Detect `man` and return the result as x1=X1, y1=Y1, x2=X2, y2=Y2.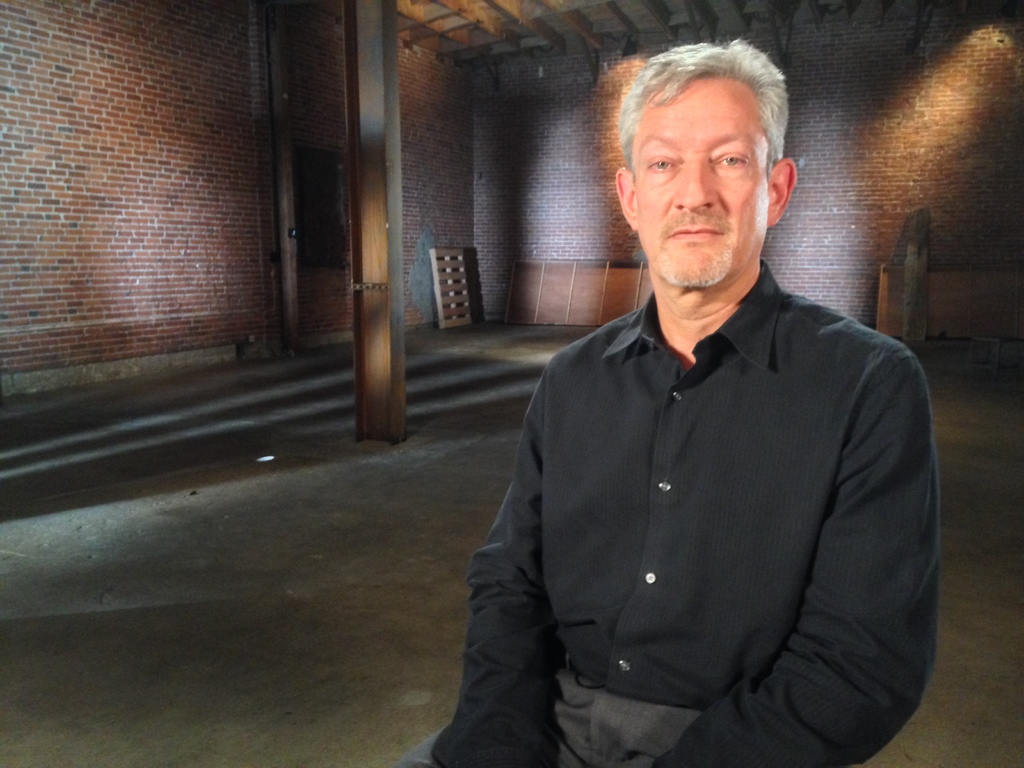
x1=442, y1=49, x2=941, y2=746.
